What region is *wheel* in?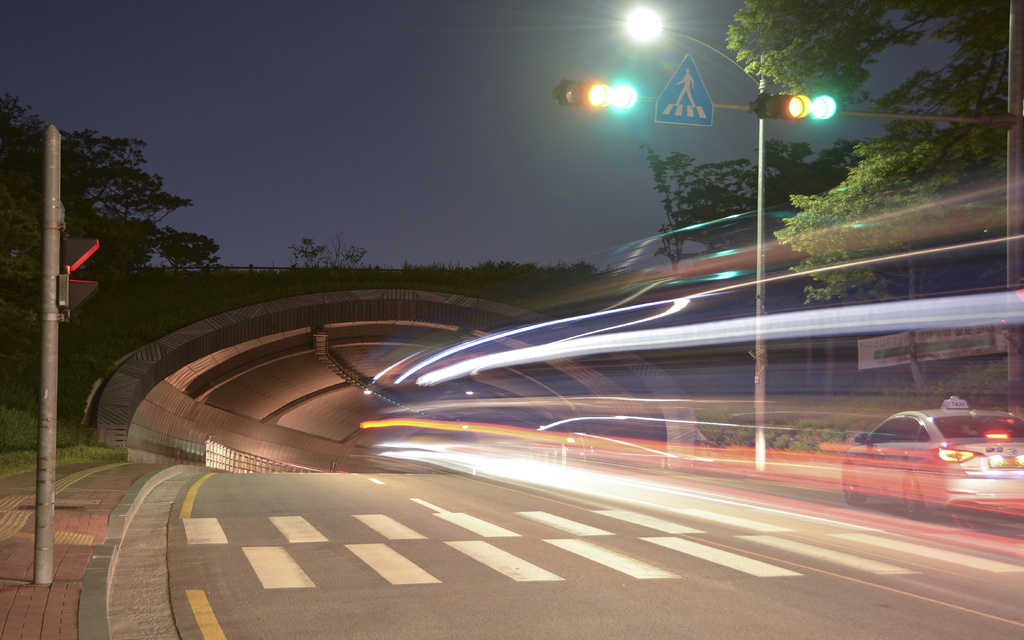
839:467:865:509.
